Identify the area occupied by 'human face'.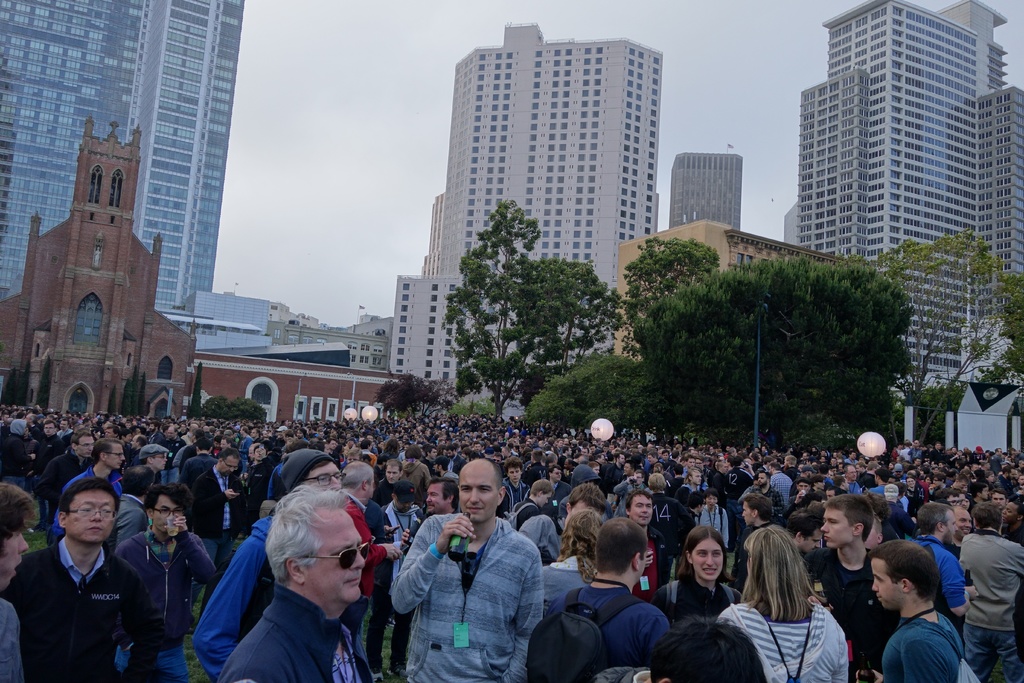
Area: l=45, t=424, r=55, b=435.
